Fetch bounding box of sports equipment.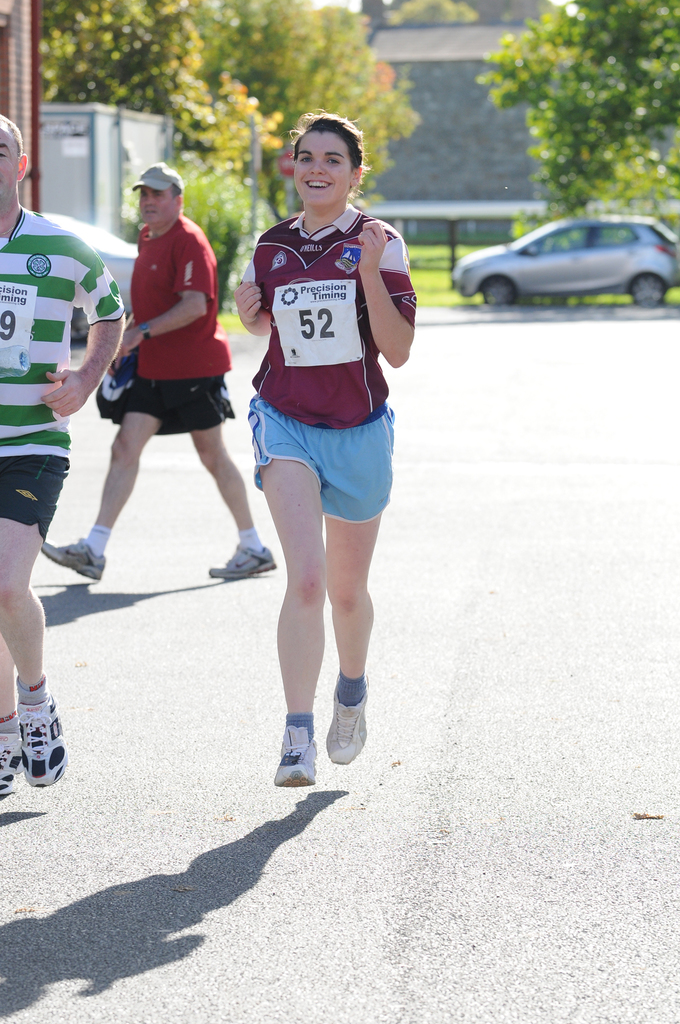
Bbox: 275:727:318:792.
